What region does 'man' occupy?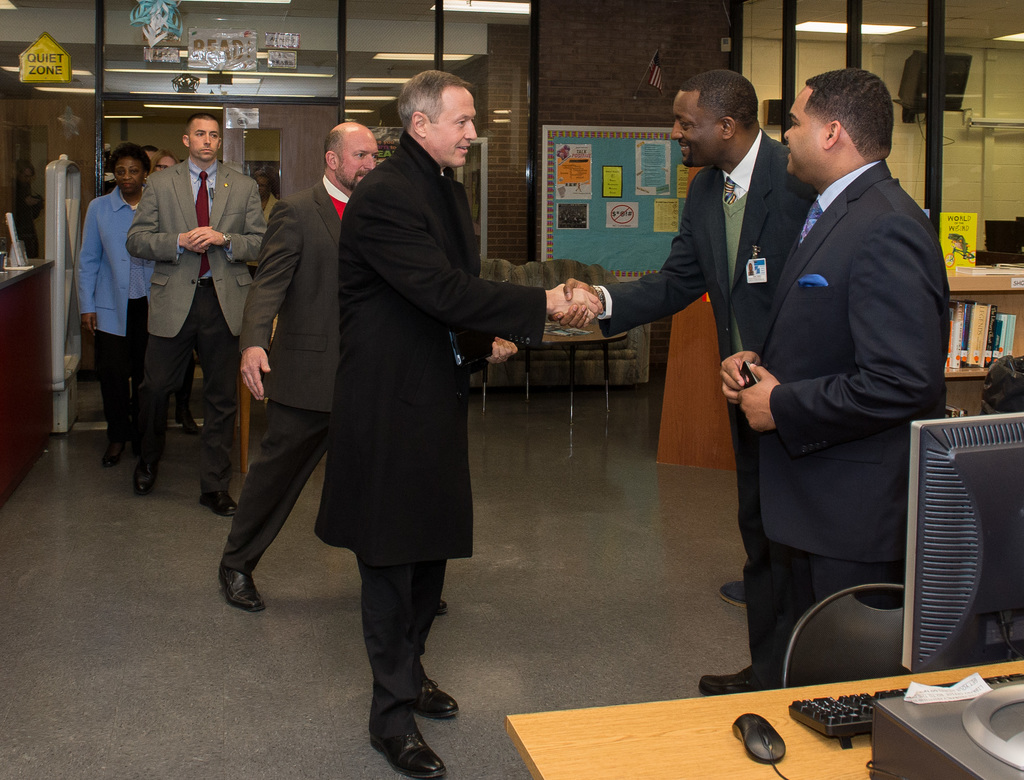
[left=128, top=115, right=269, bottom=520].
